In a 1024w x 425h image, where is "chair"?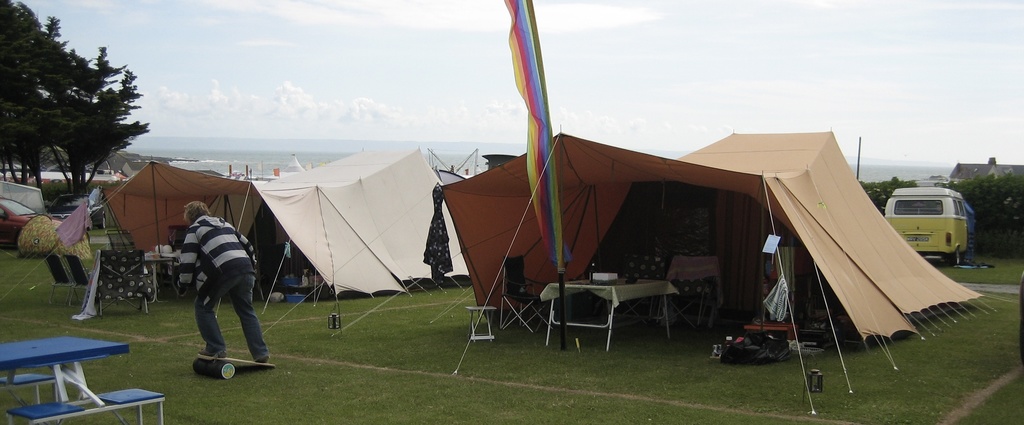
BBox(612, 254, 664, 318).
